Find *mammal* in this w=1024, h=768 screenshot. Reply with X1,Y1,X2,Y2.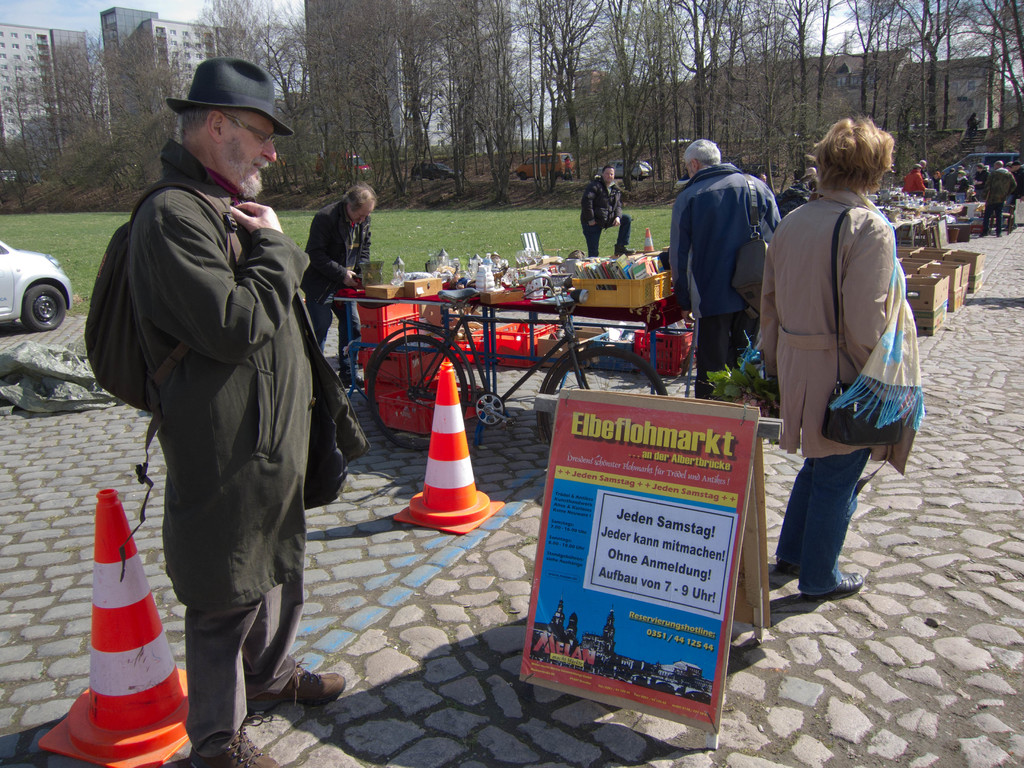
756,171,769,185.
